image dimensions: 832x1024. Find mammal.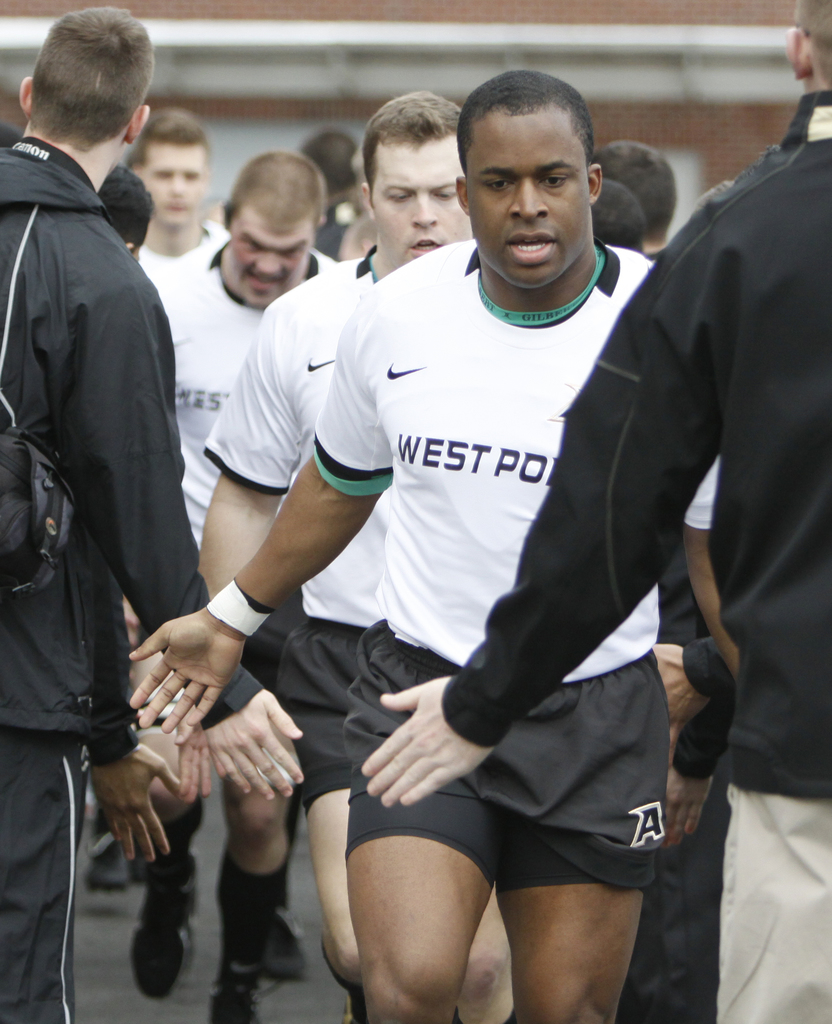
region(10, 38, 216, 943).
